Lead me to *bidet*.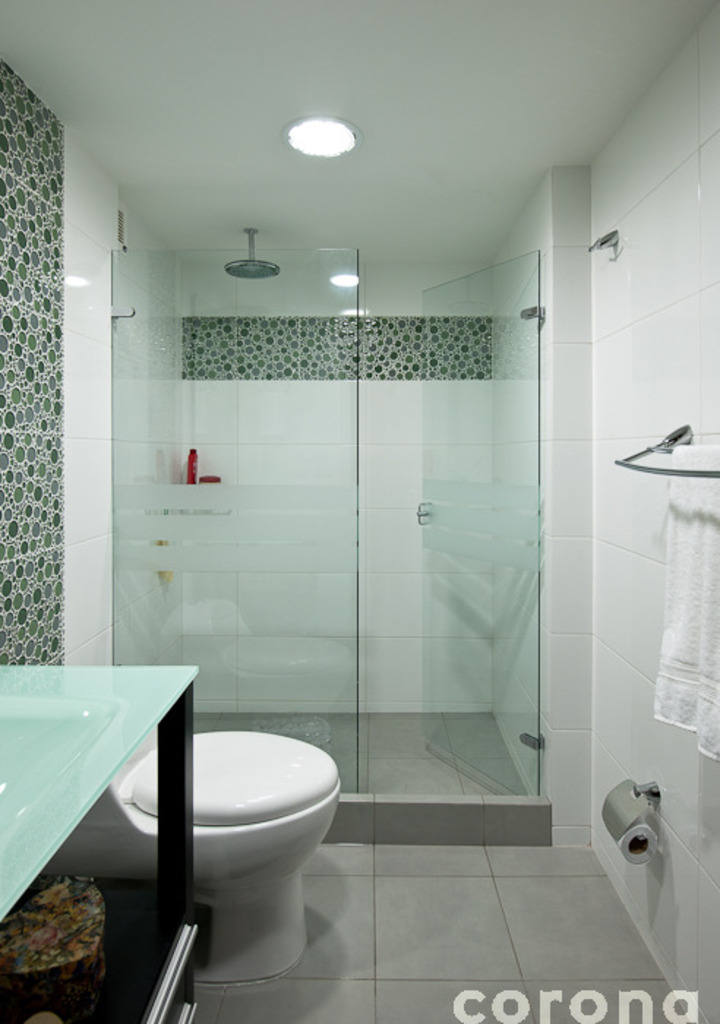
Lead to (138,724,344,990).
